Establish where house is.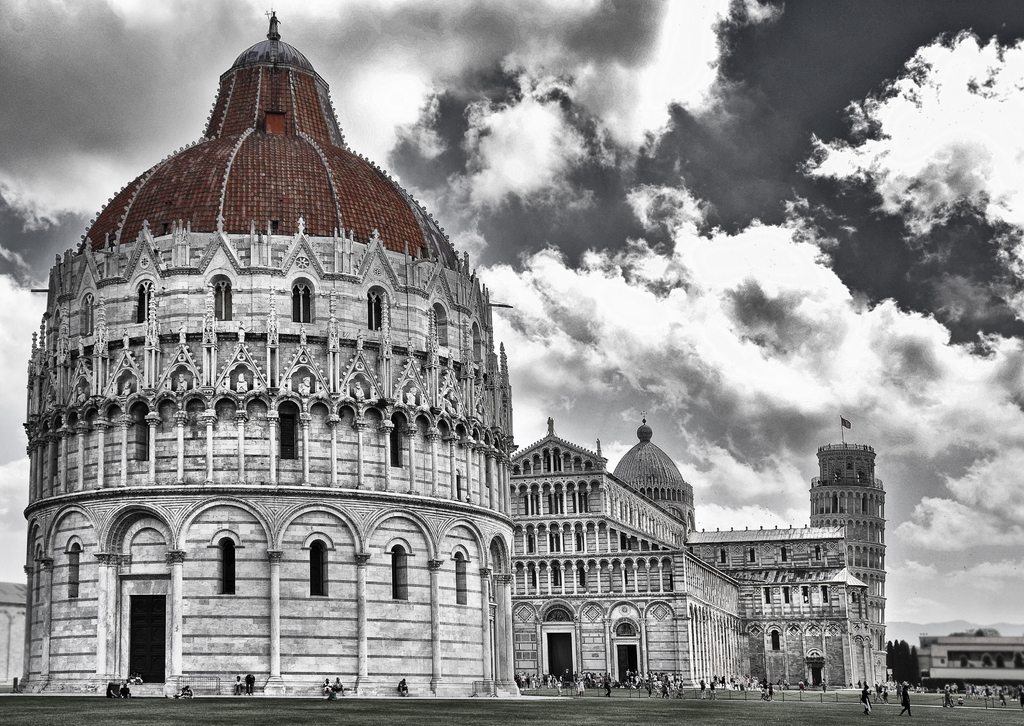
Established at [x1=0, y1=0, x2=896, y2=698].
